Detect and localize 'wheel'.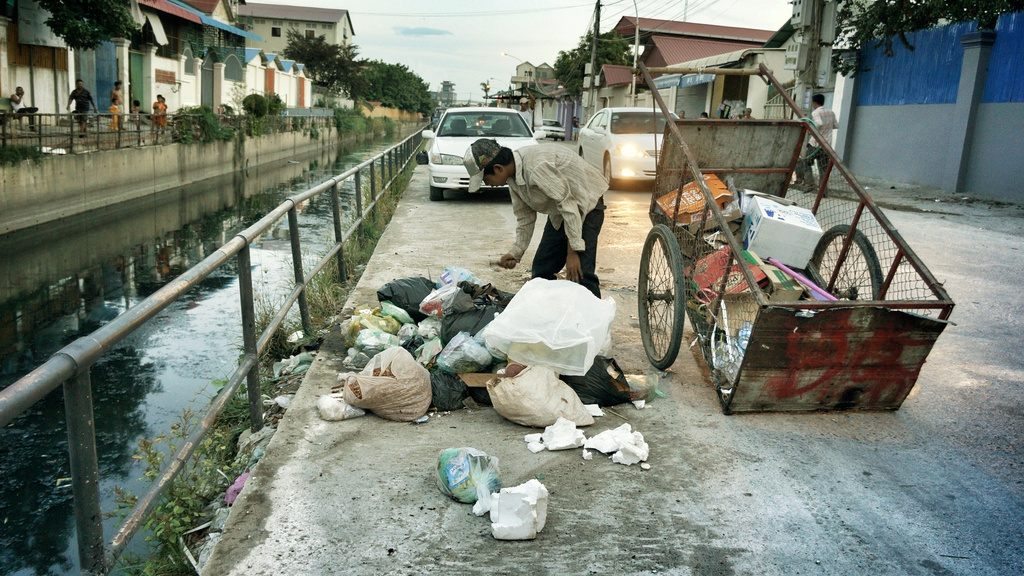
Localized at detection(429, 184, 442, 201).
